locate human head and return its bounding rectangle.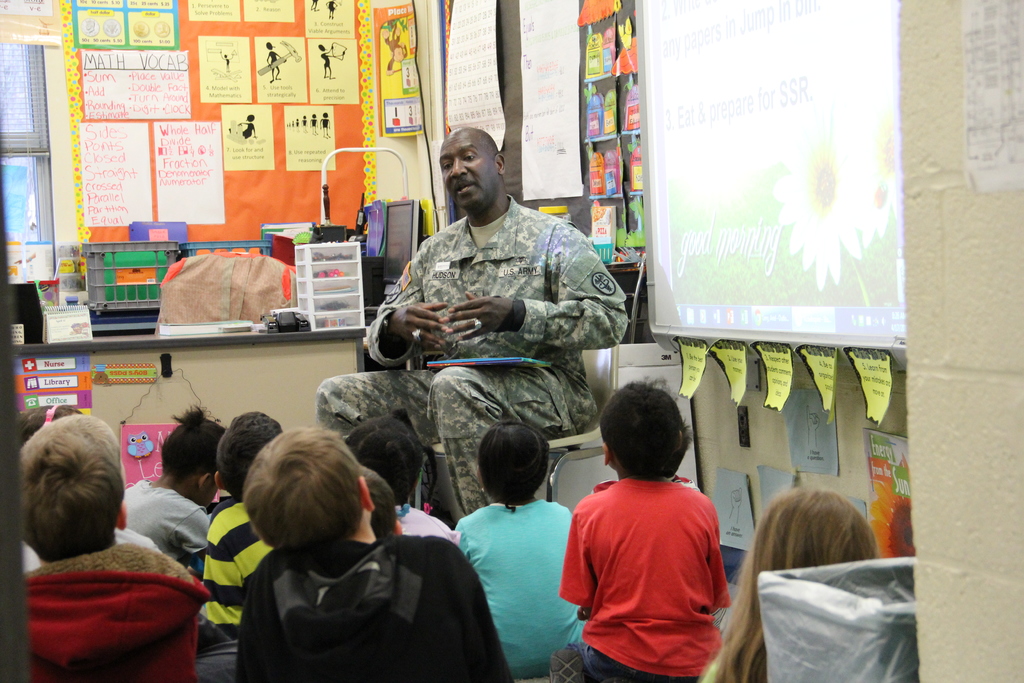
<box>215,409,283,498</box>.
